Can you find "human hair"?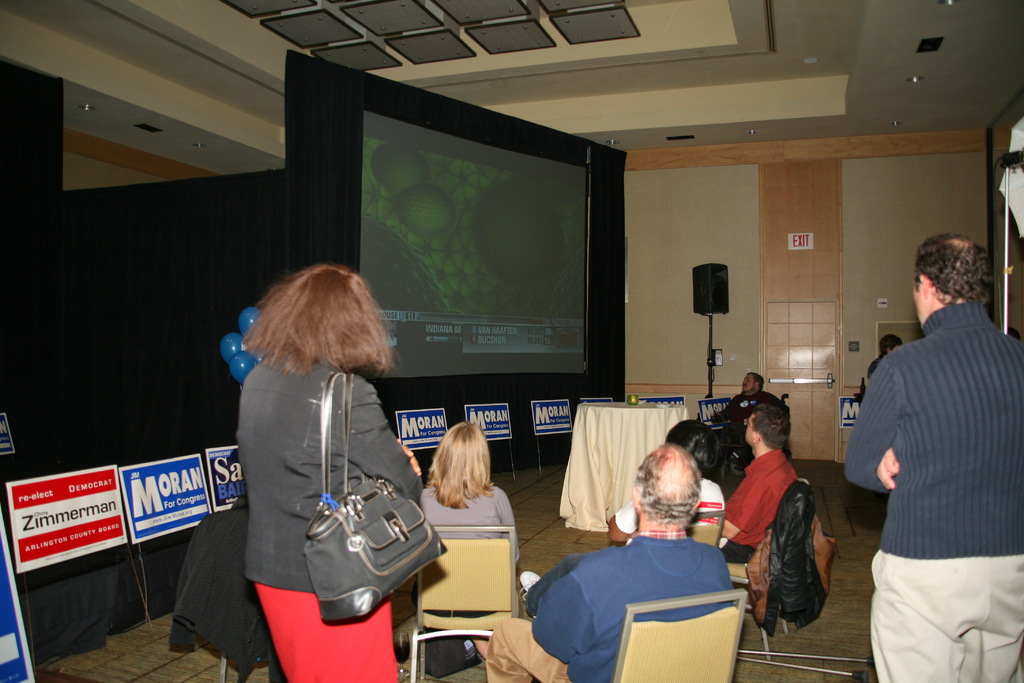
Yes, bounding box: [left=632, top=445, right=705, bottom=531].
